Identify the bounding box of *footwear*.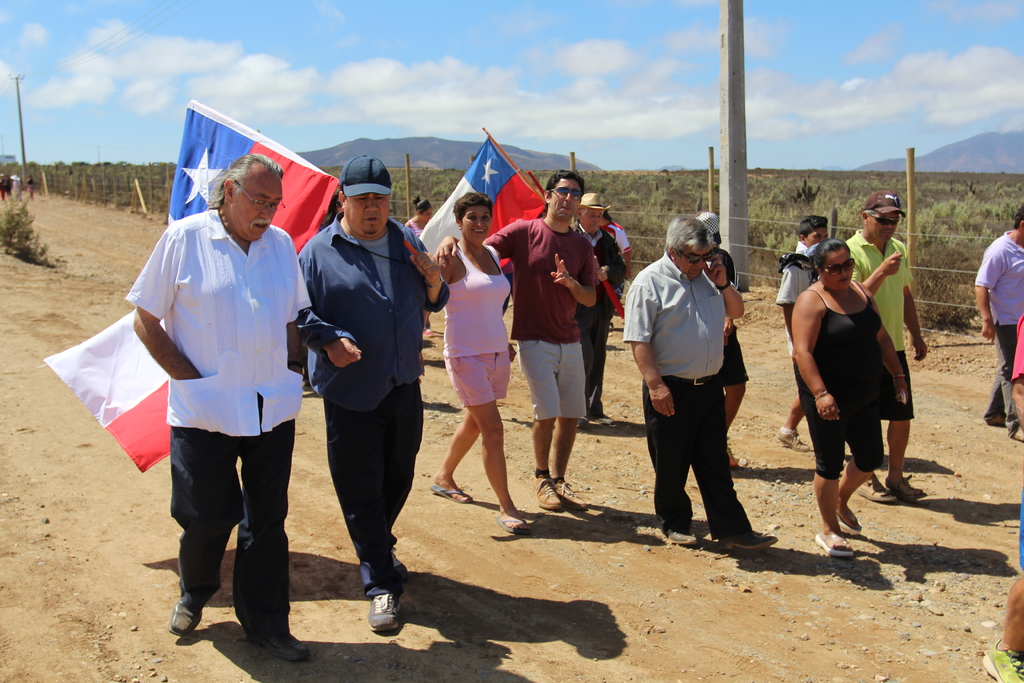
region(775, 425, 812, 451).
